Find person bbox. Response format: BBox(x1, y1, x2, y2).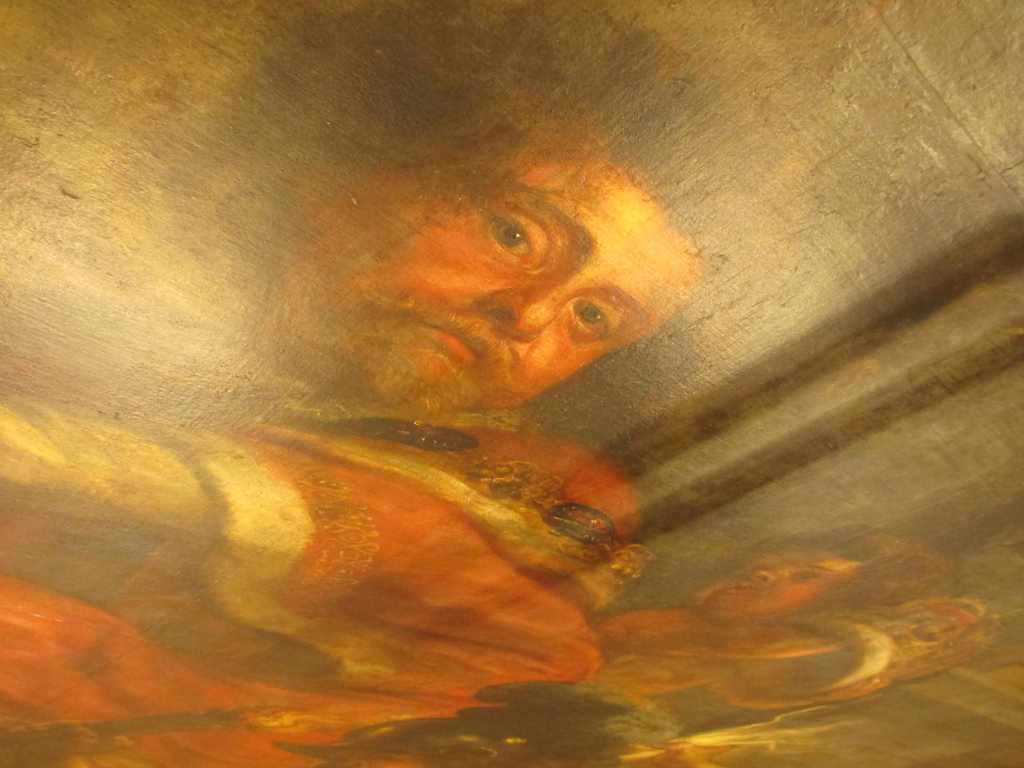
BBox(593, 520, 1023, 767).
